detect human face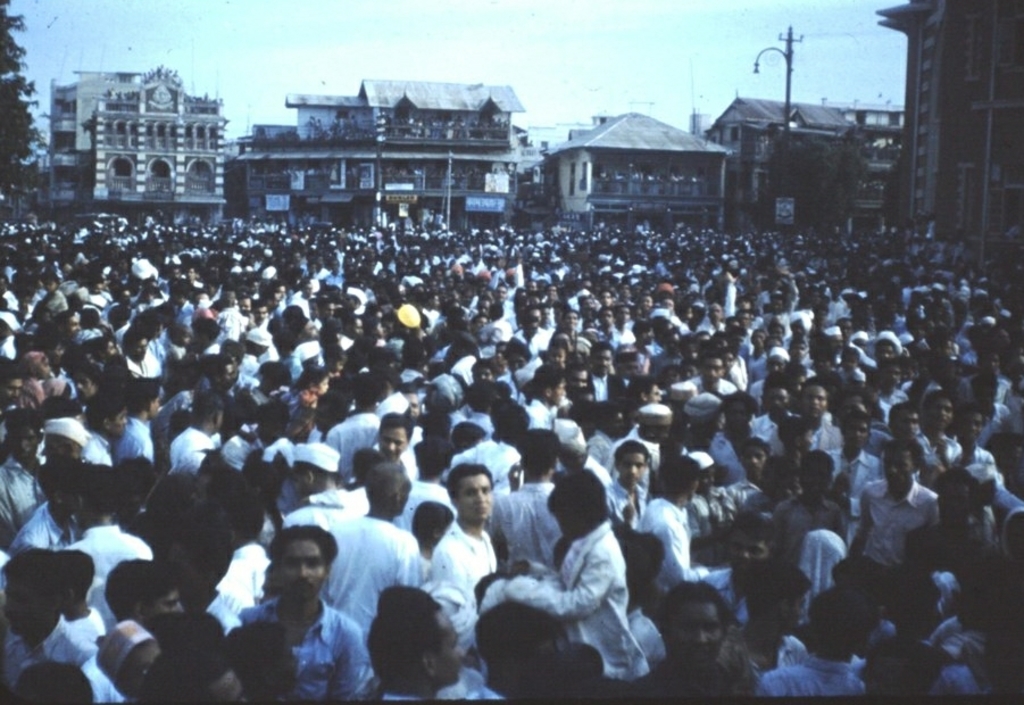
[x1=503, y1=355, x2=523, y2=367]
